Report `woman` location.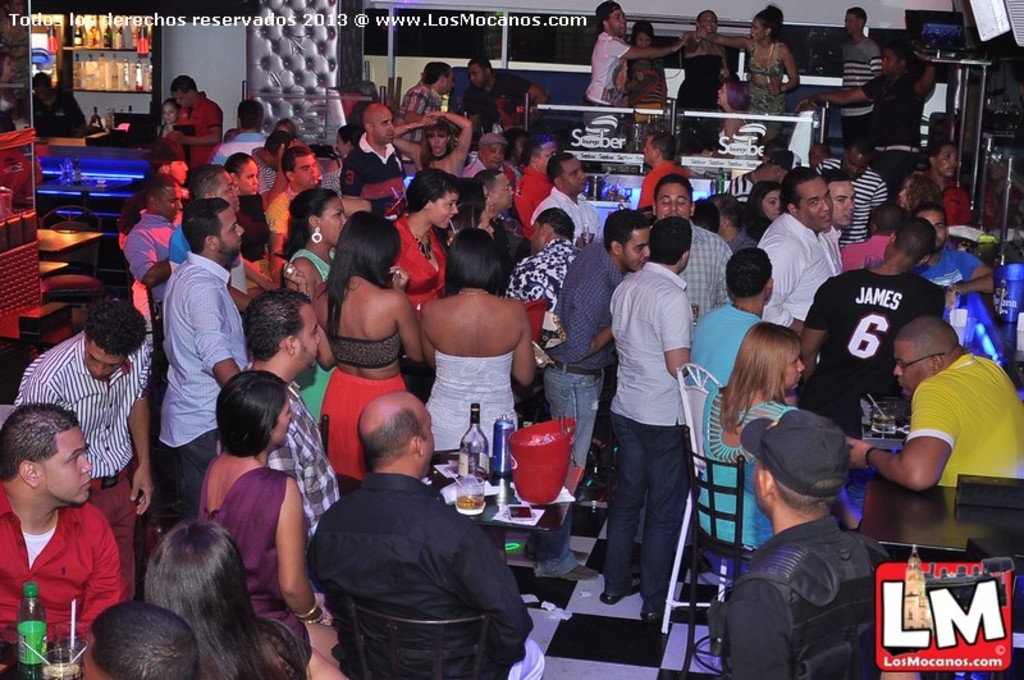
Report: detection(325, 122, 361, 173).
